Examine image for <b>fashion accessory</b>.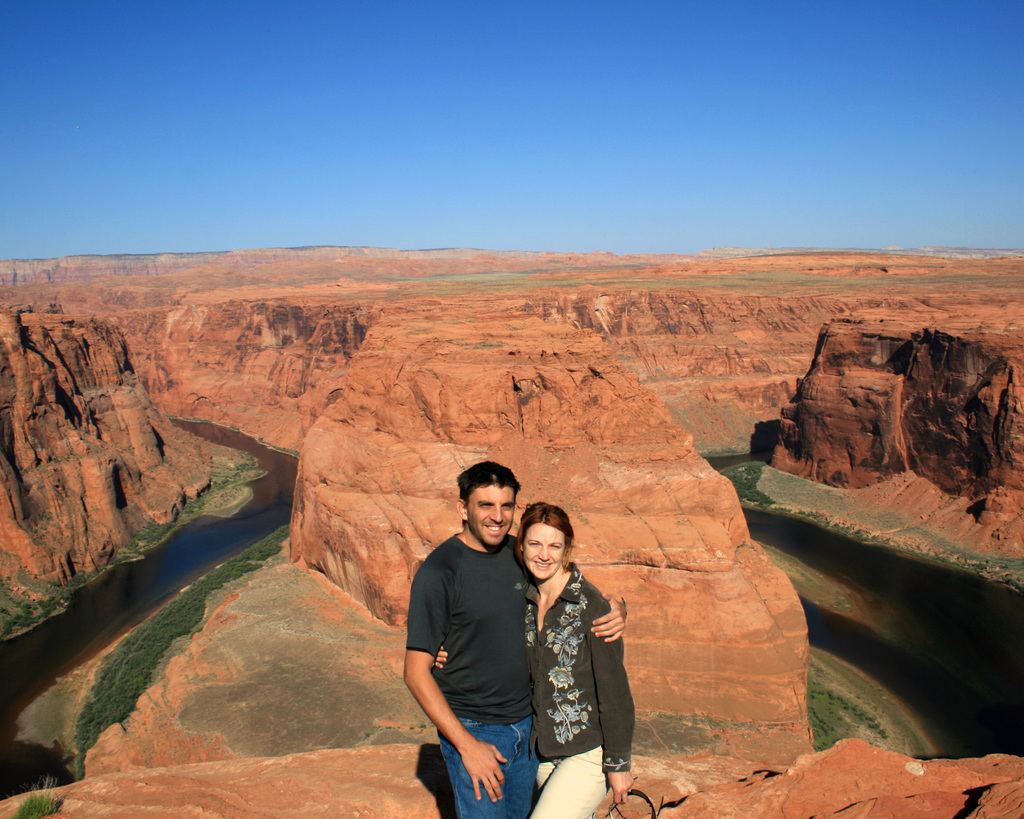
Examination result: (x1=624, y1=786, x2=632, y2=794).
